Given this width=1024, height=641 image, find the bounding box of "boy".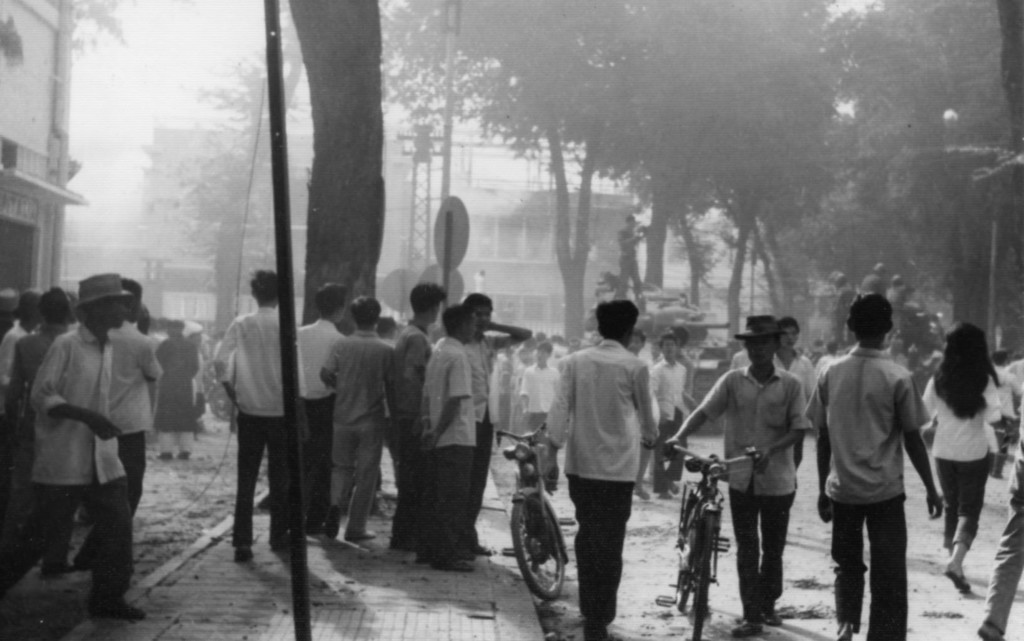
left=780, top=314, right=819, bottom=468.
